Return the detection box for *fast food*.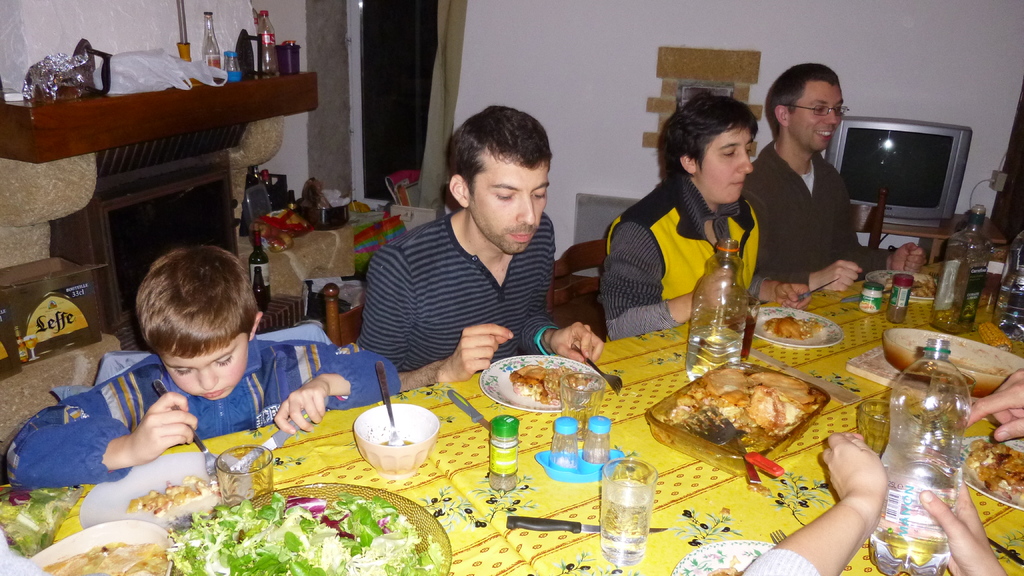
(668, 360, 817, 457).
